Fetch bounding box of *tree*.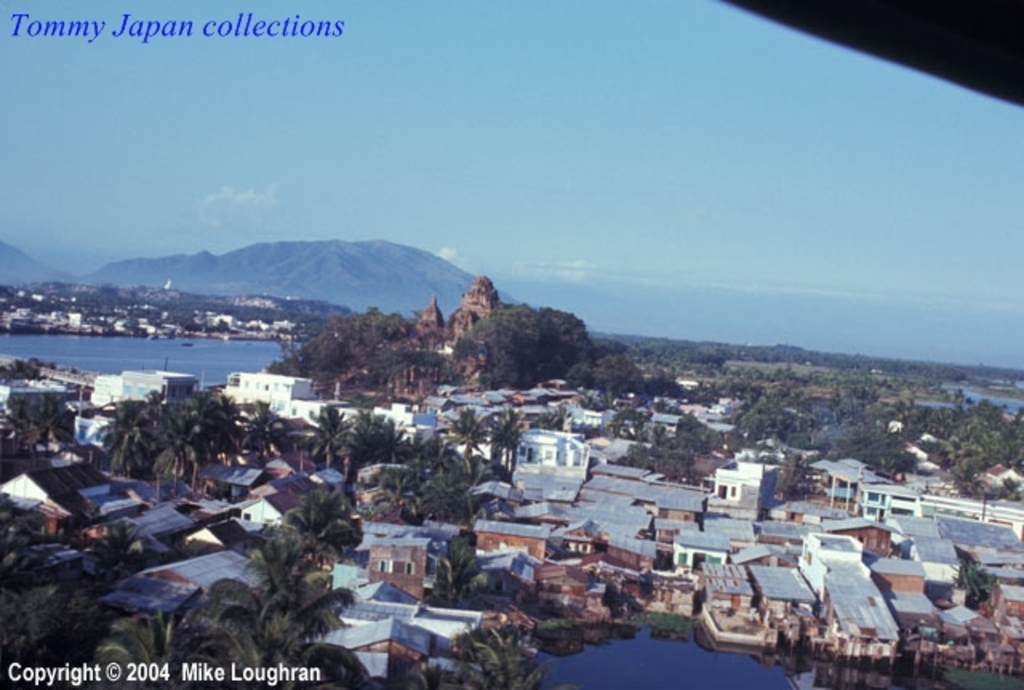
Bbox: bbox=[450, 405, 488, 451].
